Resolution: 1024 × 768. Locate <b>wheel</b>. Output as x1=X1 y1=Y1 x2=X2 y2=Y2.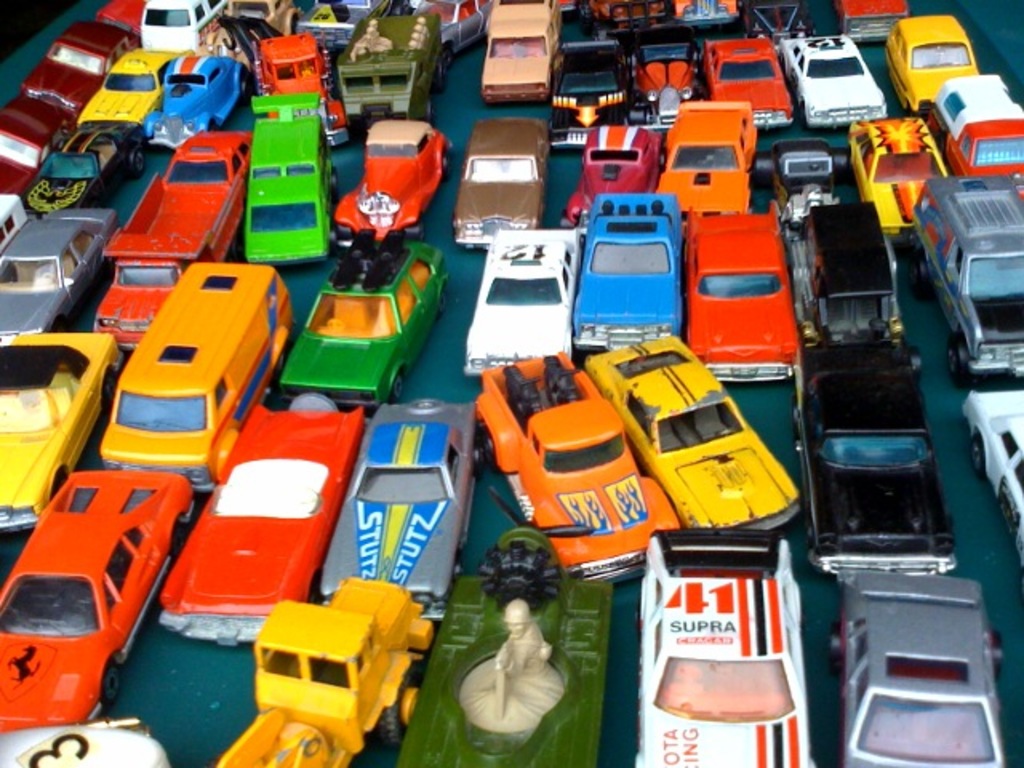
x1=128 y1=146 x2=146 y2=178.
